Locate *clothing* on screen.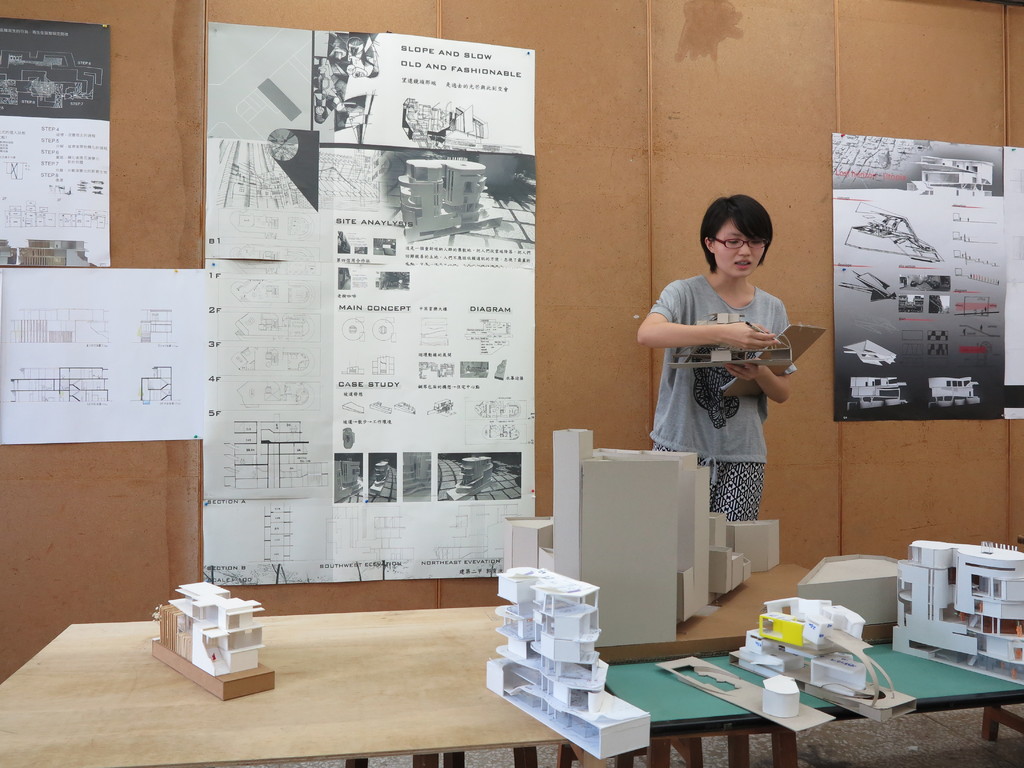
On screen at 655,256,812,530.
